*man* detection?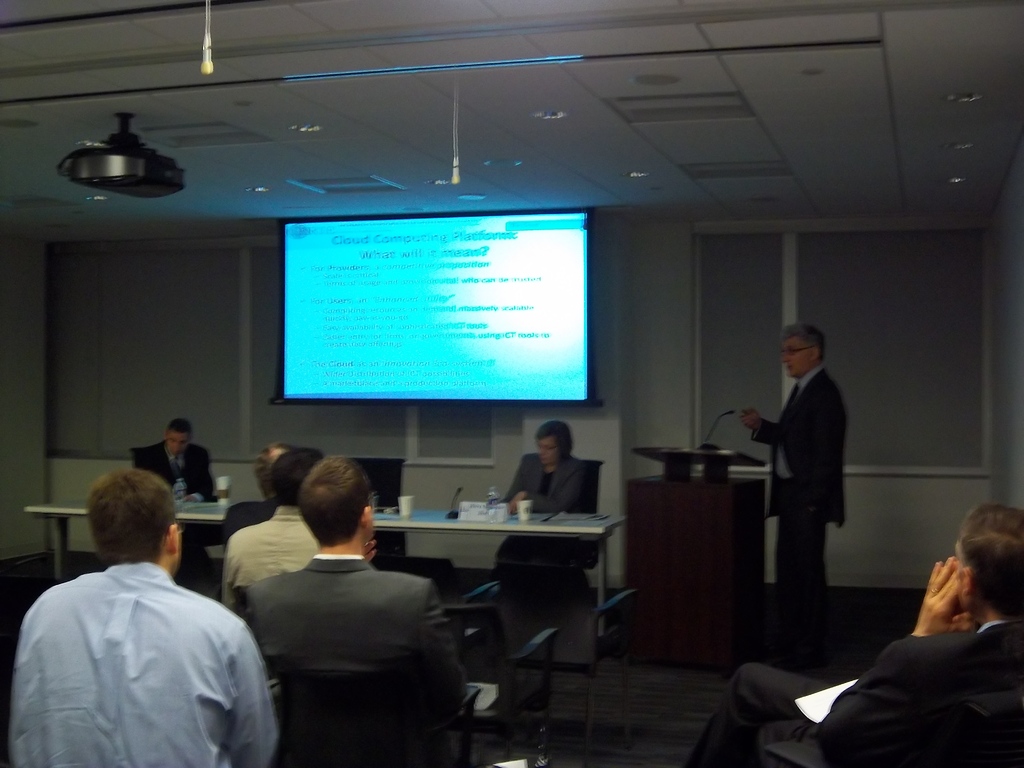
[220, 452, 321, 611]
